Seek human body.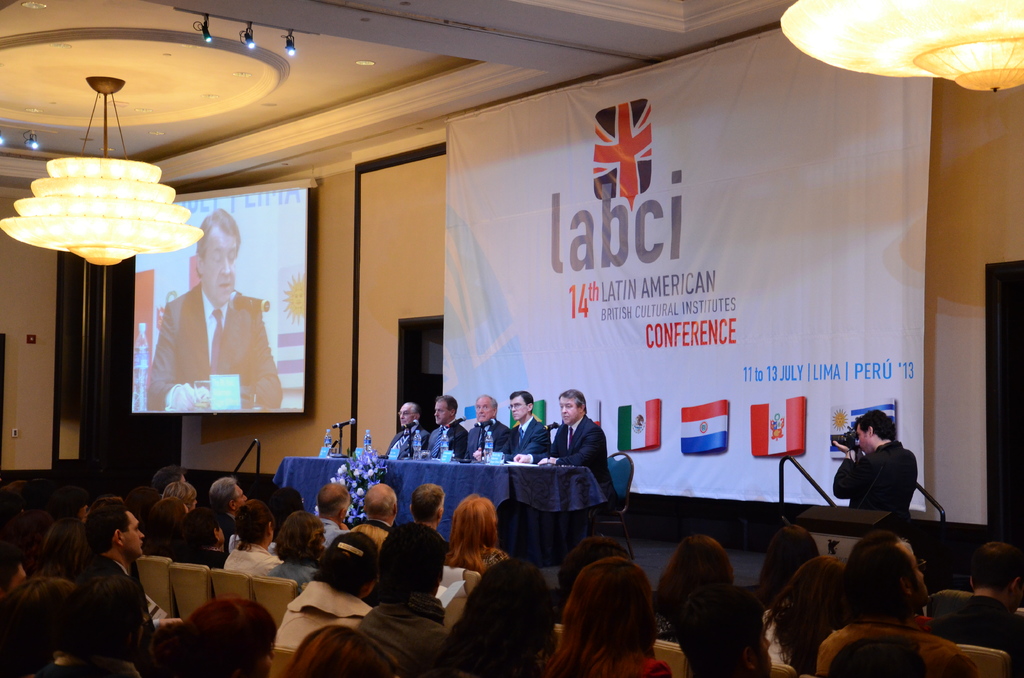
[75,551,116,584].
